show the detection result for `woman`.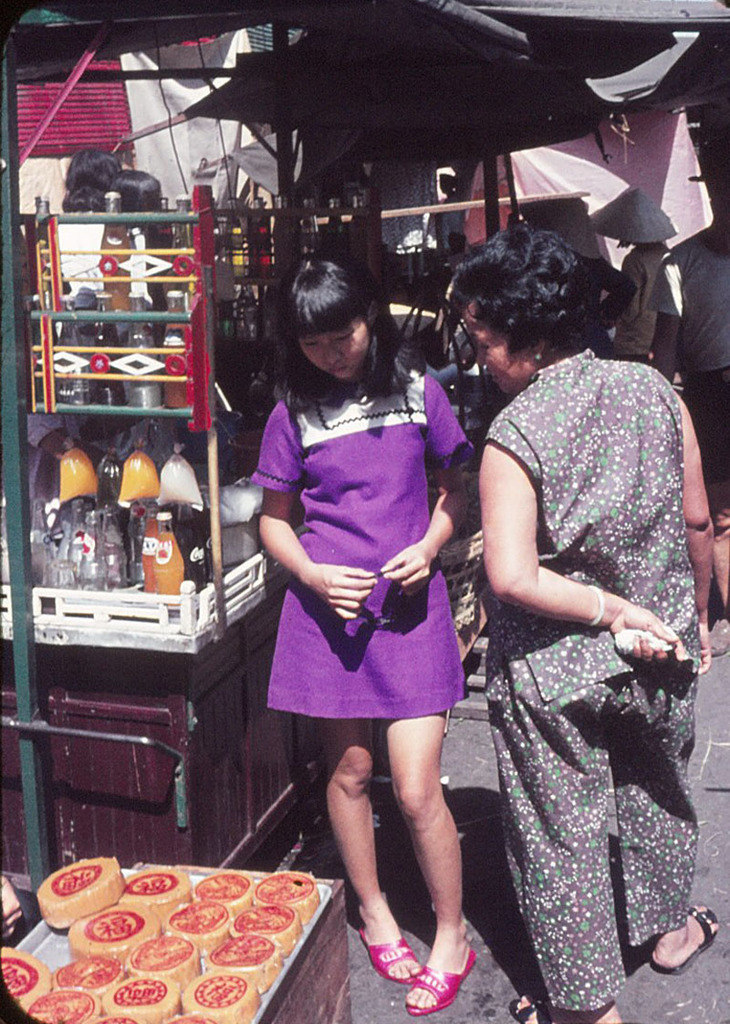
433 219 719 1023.
